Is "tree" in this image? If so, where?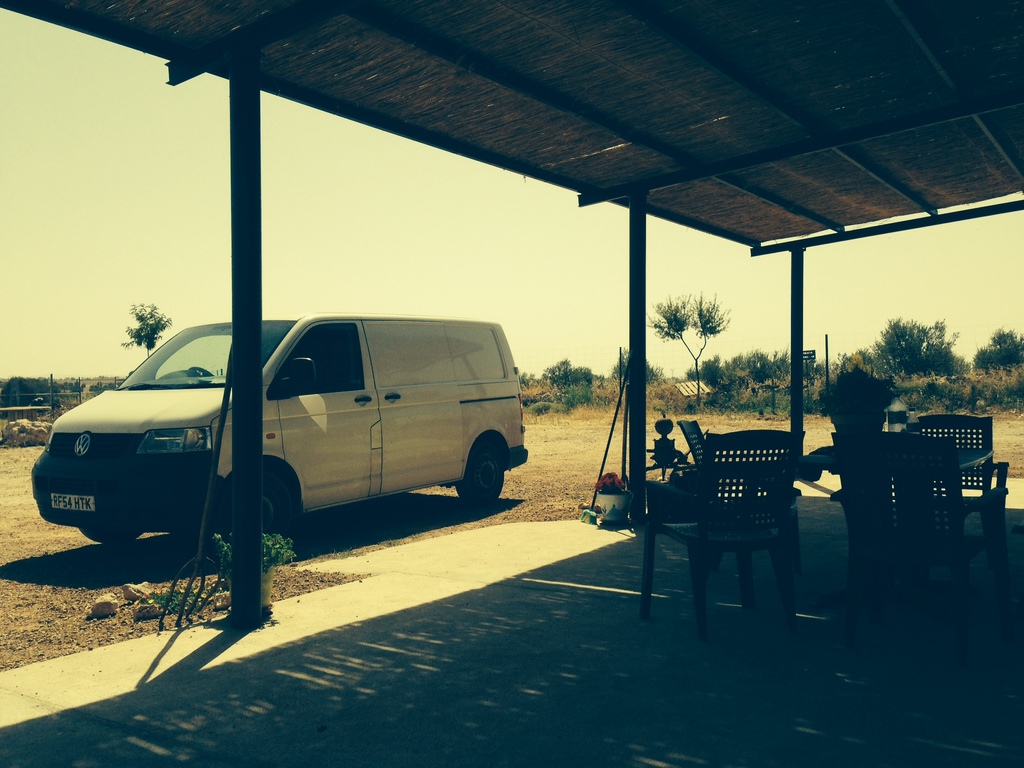
Yes, at box=[113, 300, 179, 365].
